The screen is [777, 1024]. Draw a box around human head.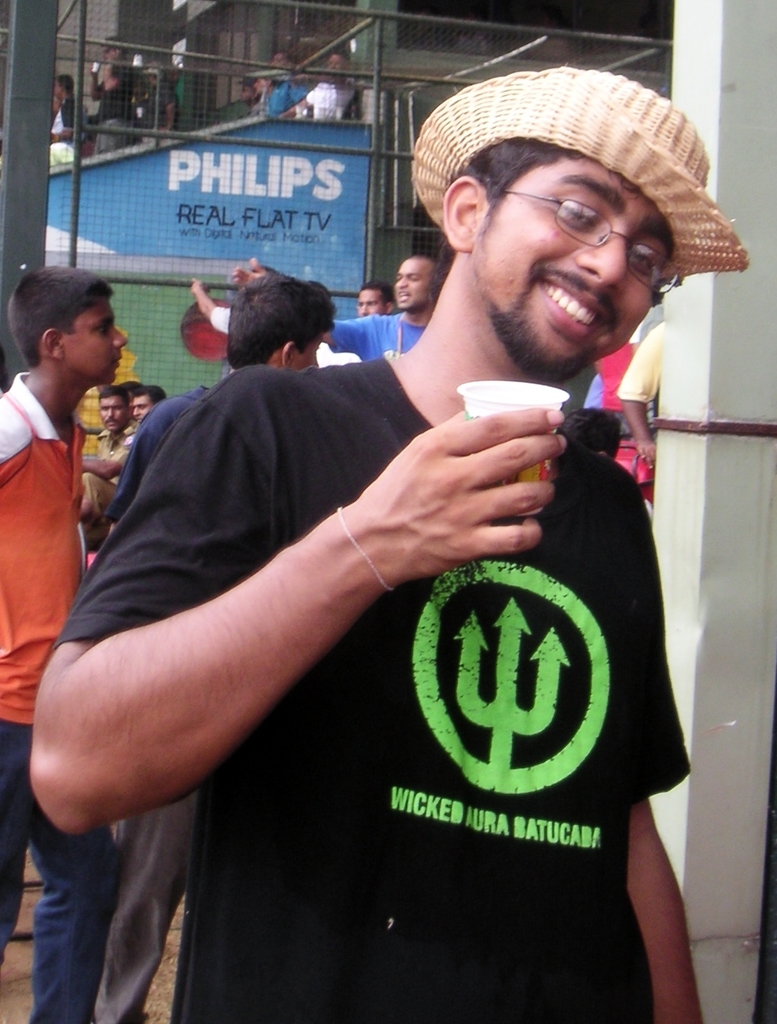
pyautogui.locateOnScreen(229, 274, 325, 371).
